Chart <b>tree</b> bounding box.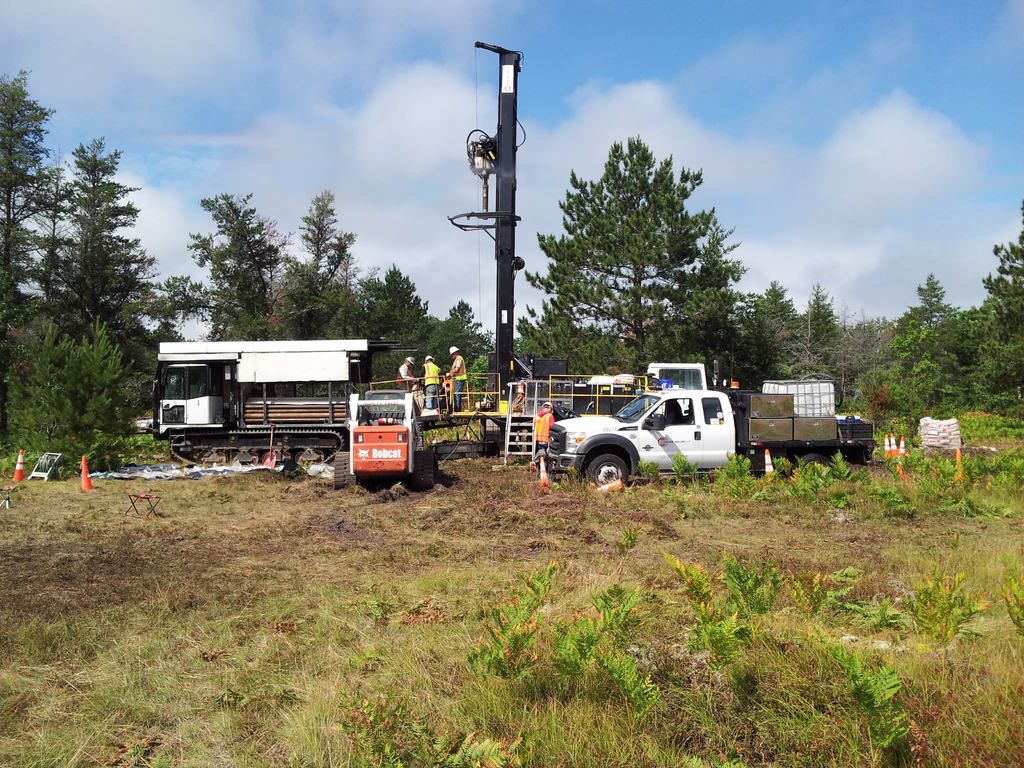
Charted: (left=511, top=291, right=604, bottom=373).
